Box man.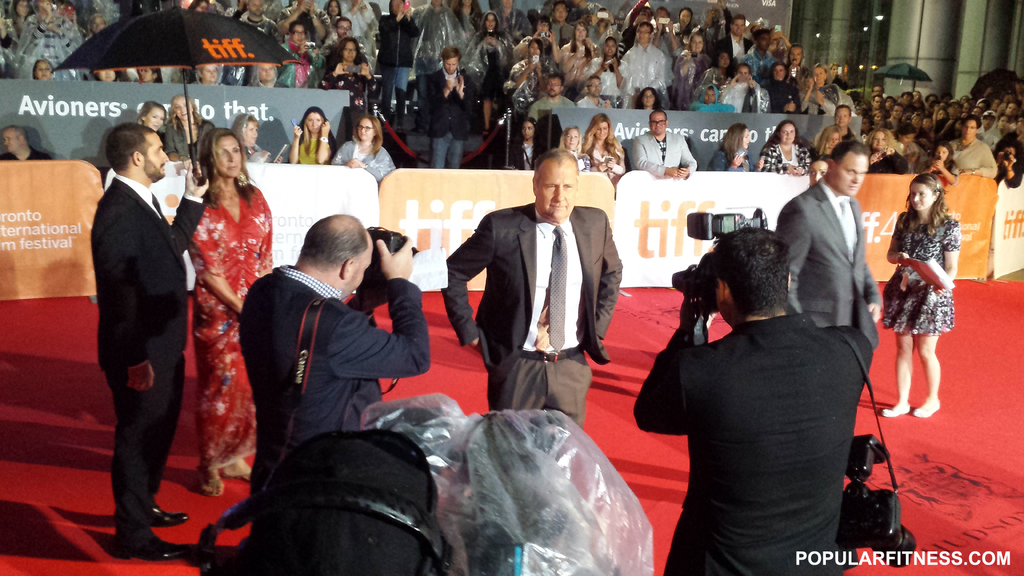
box(635, 225, 877, 575).
